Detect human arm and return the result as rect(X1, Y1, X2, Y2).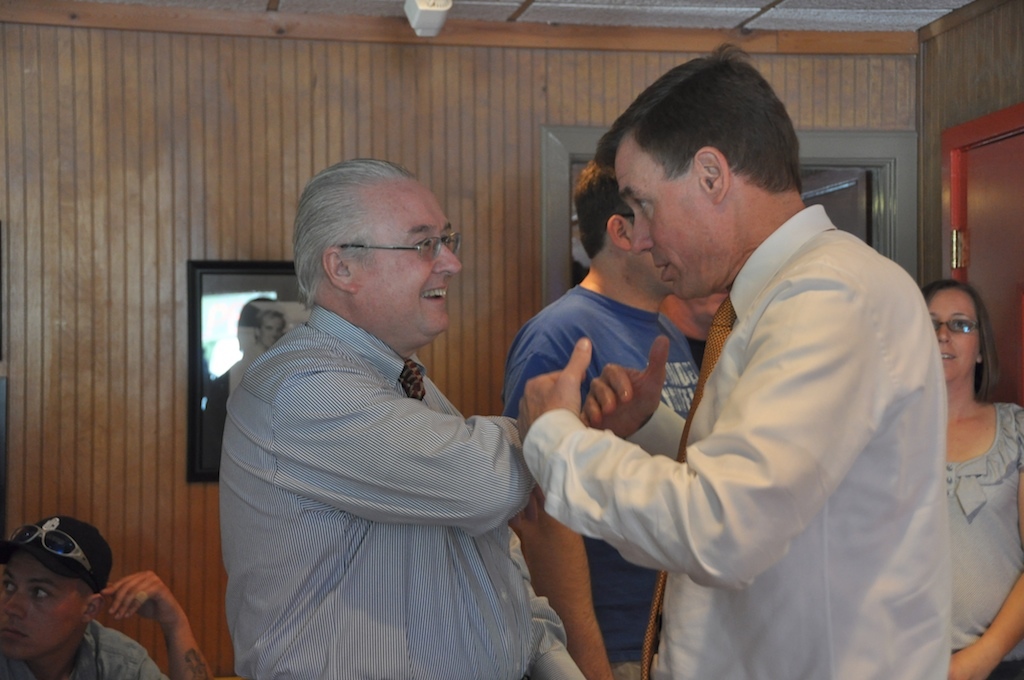
rect(283, 324, 525, 535).
